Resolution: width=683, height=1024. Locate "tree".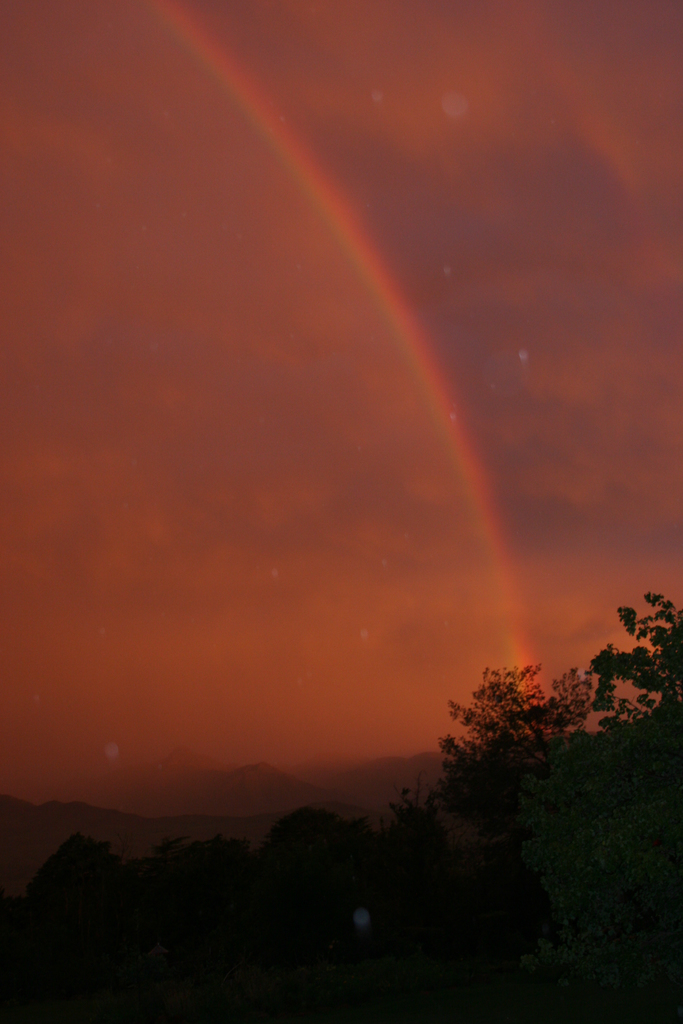
579,584,682,797.
